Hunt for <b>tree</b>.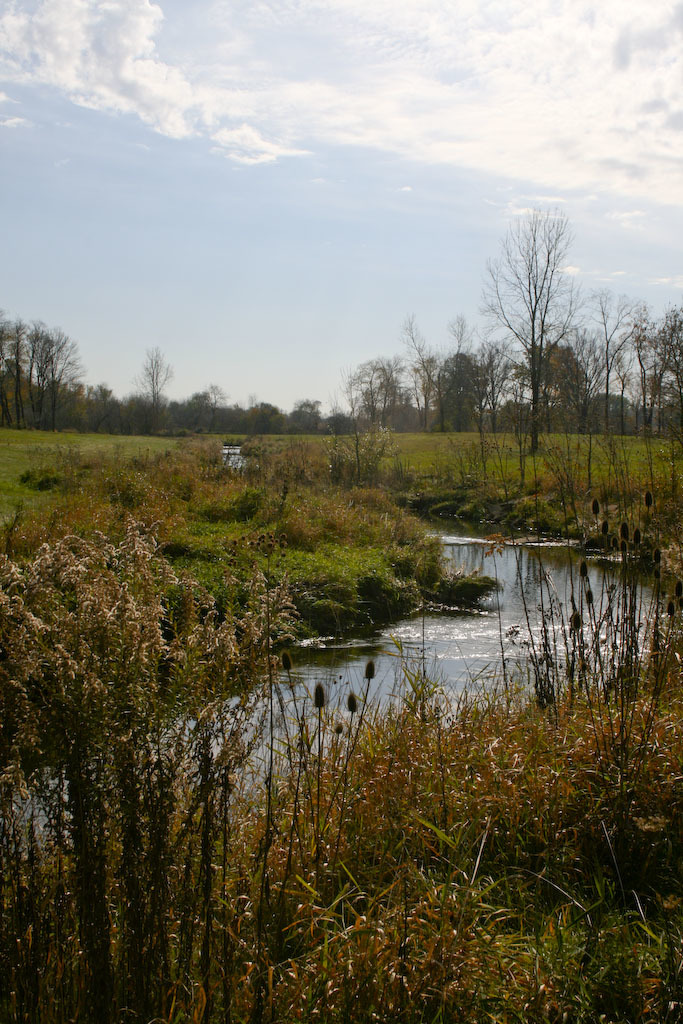
Hunted down at (479,199,593,449).
